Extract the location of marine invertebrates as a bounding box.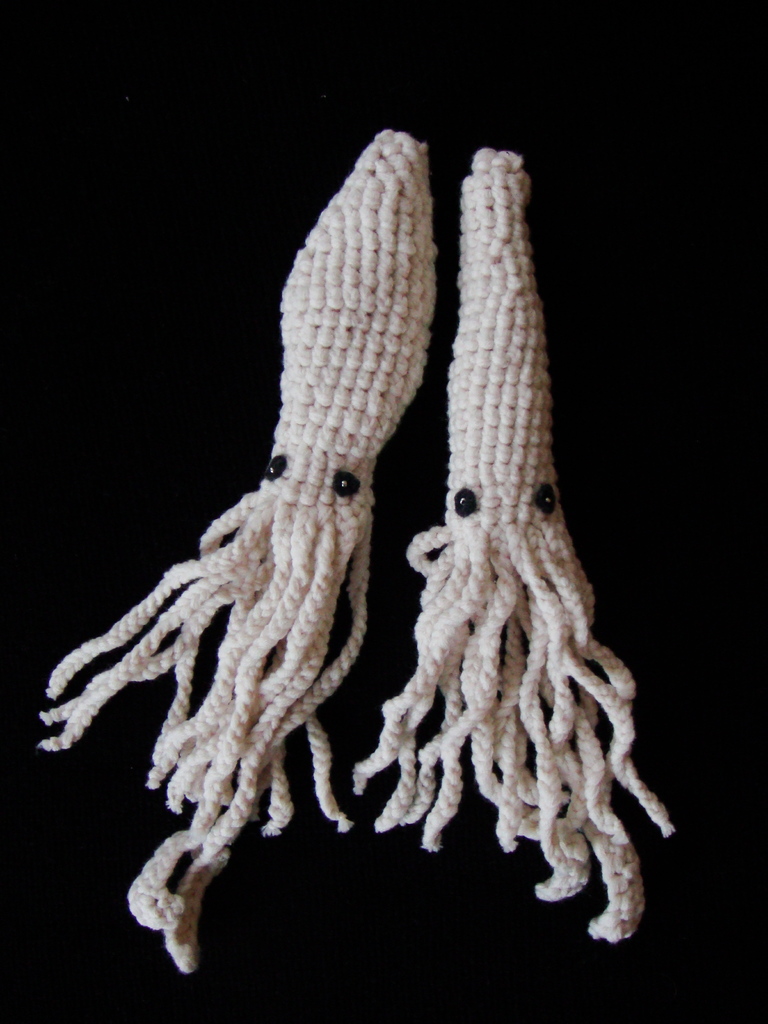
346,144,676,941.
